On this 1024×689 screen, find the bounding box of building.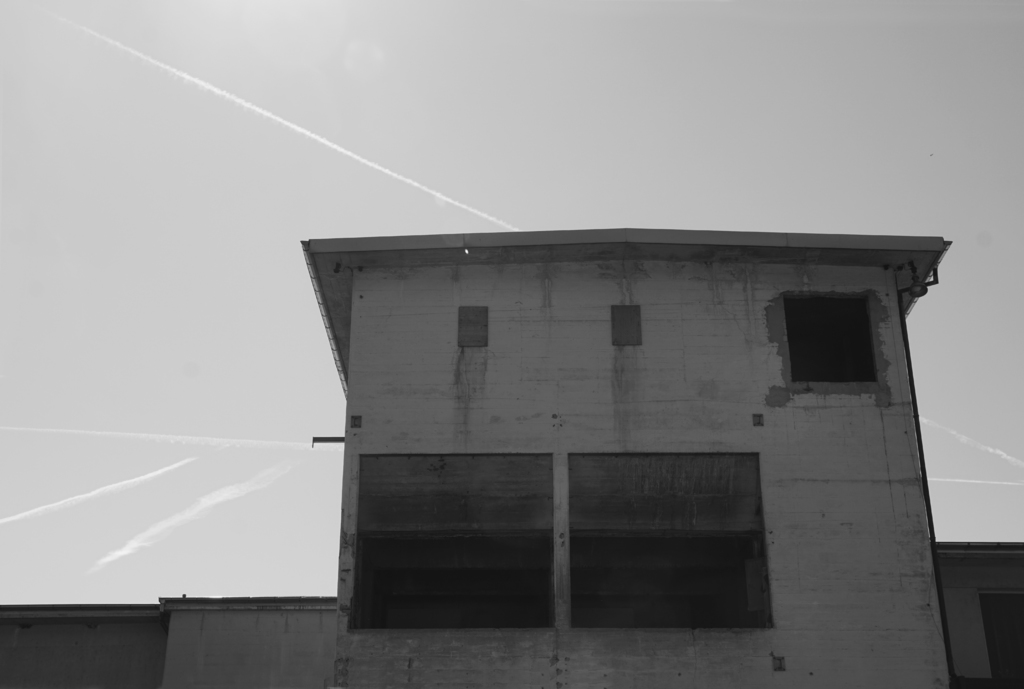
Bounding box: crop(0, 223, 1023, 688).
